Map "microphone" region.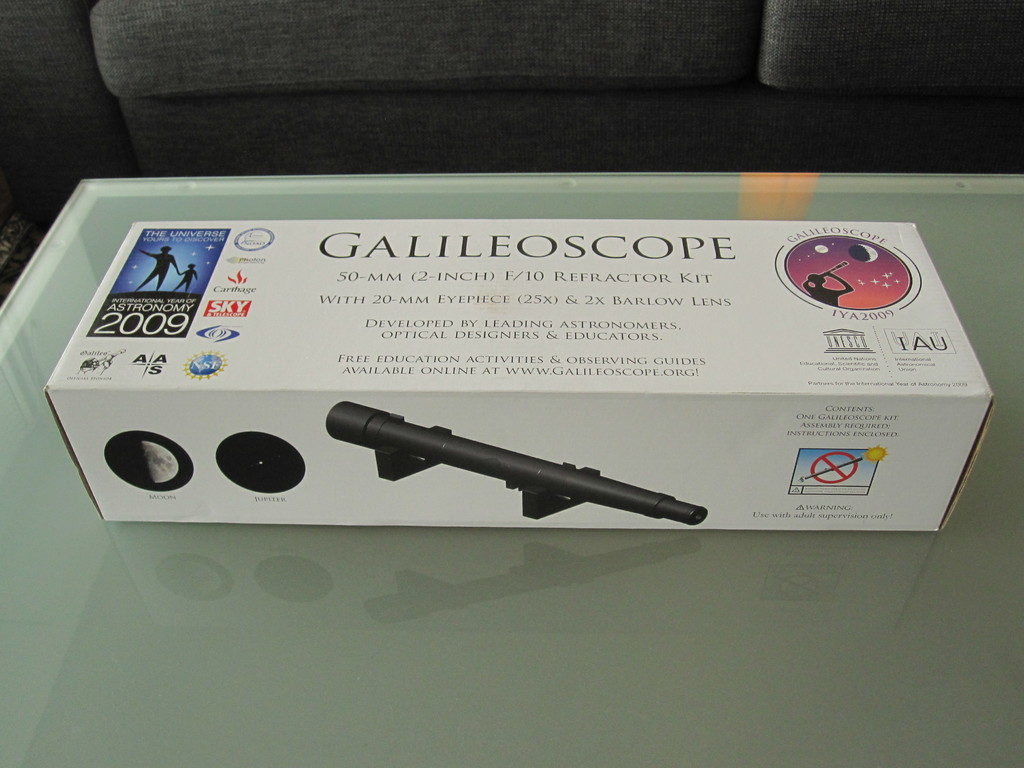
Mapped to [left=294, top=412, right=715, bottom=523].
